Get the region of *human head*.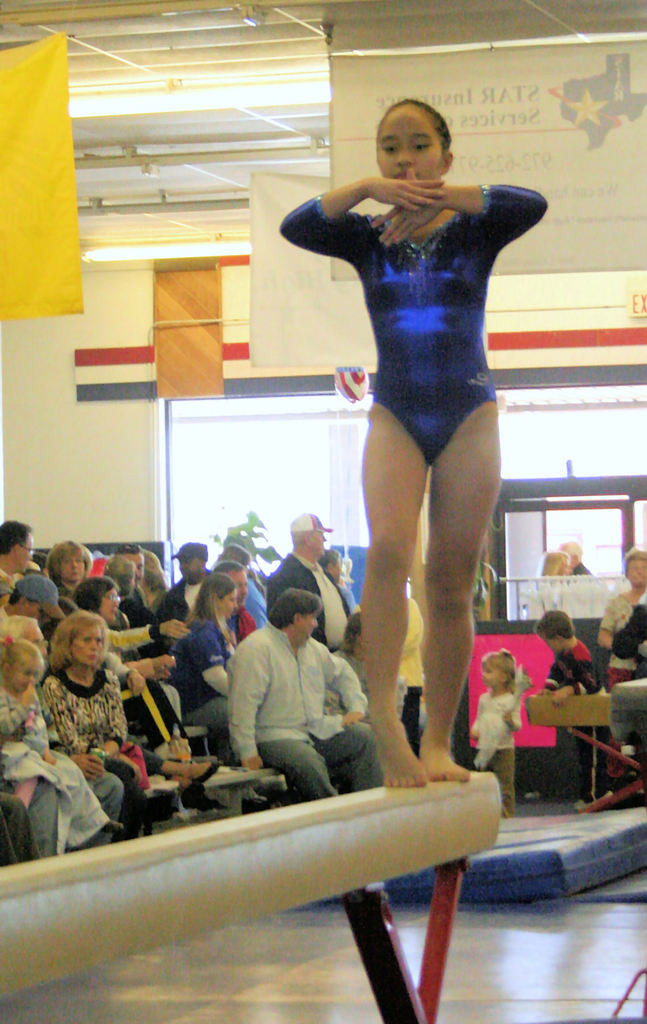
bbox(107, 552, 139, 601).
